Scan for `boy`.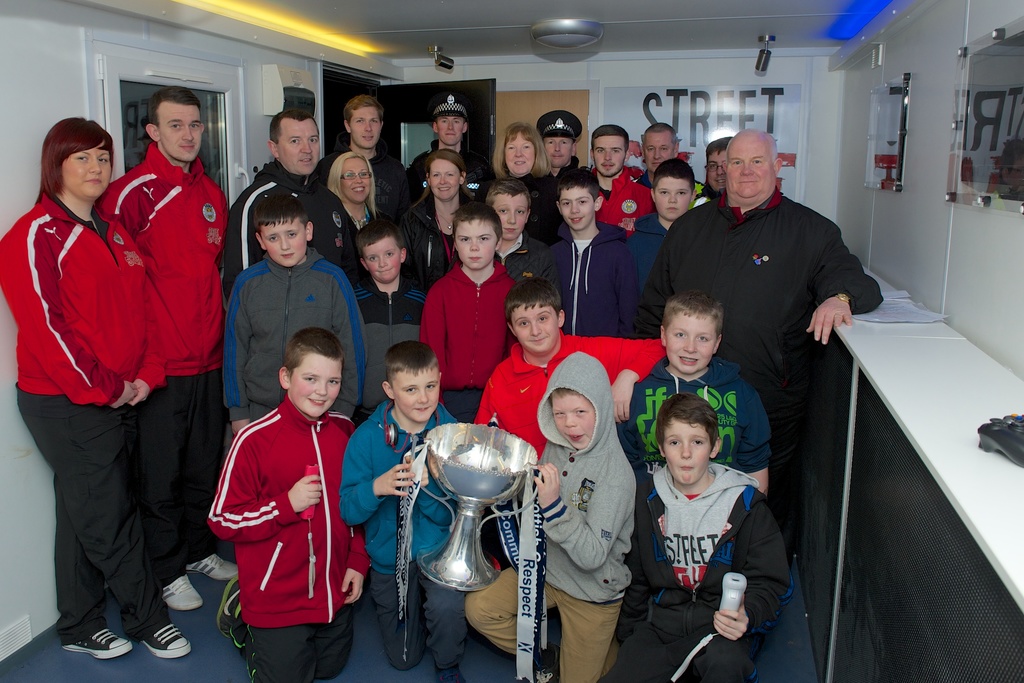
Scan result: 621:290:772:491.
